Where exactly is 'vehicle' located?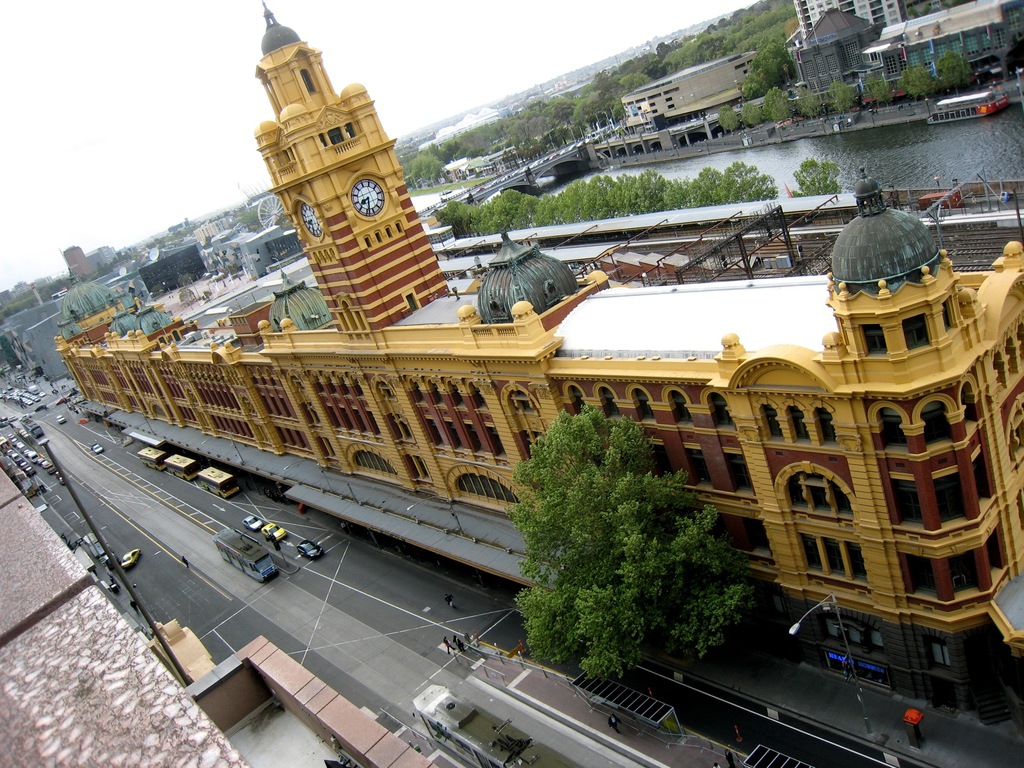
Its bounding box is 241:513:264:531.
